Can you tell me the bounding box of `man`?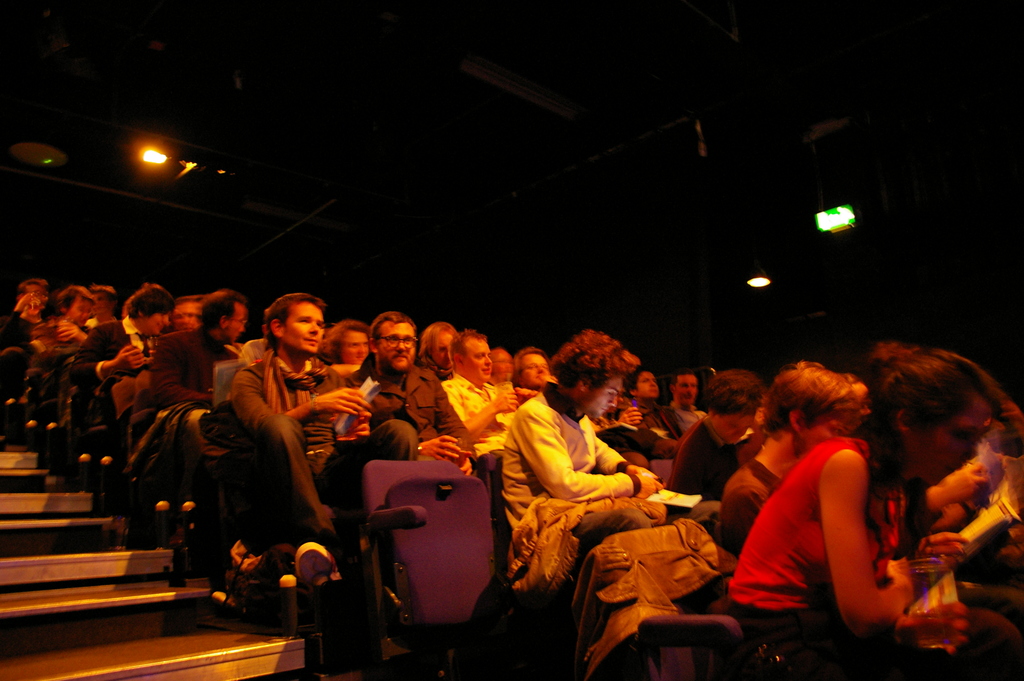
[672,371,707,434].
